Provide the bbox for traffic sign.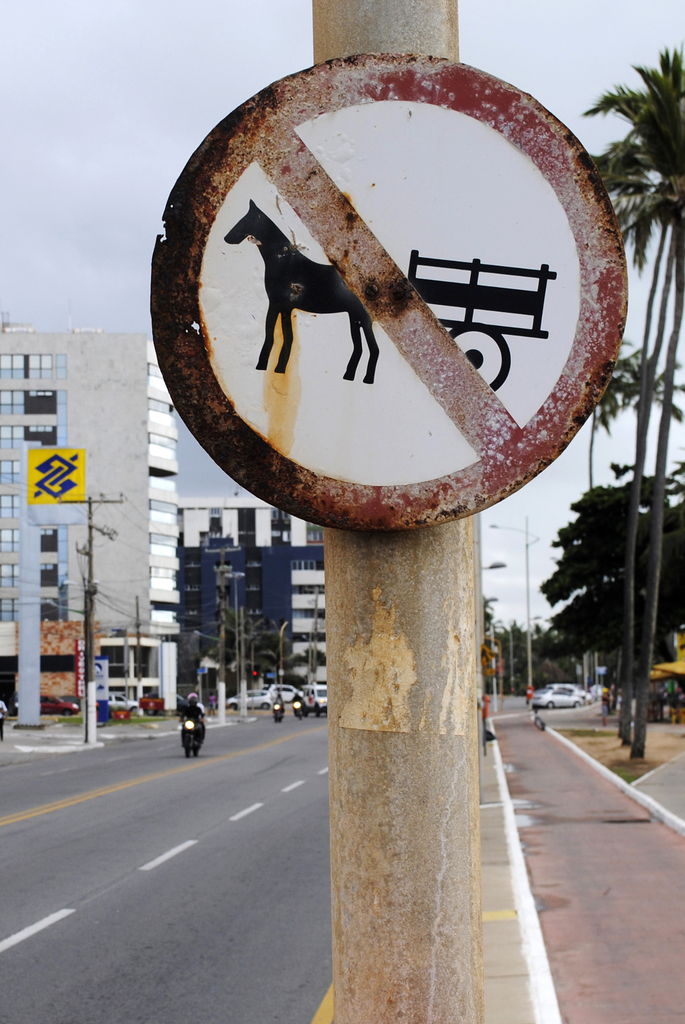
left=149, top=50, right=627, bottom=531.
